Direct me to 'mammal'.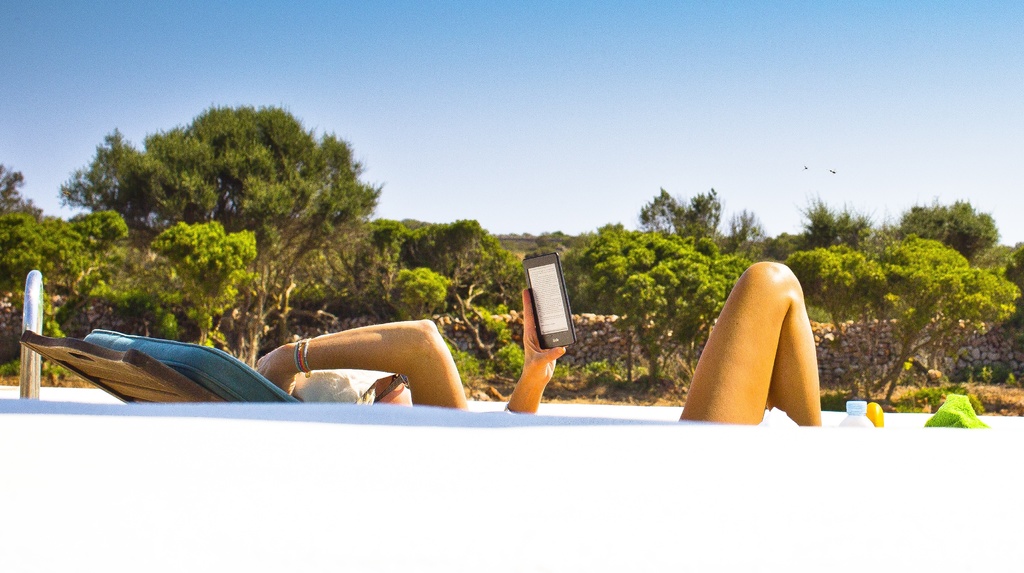
Direction: rect(252, 261, 886, 417).
